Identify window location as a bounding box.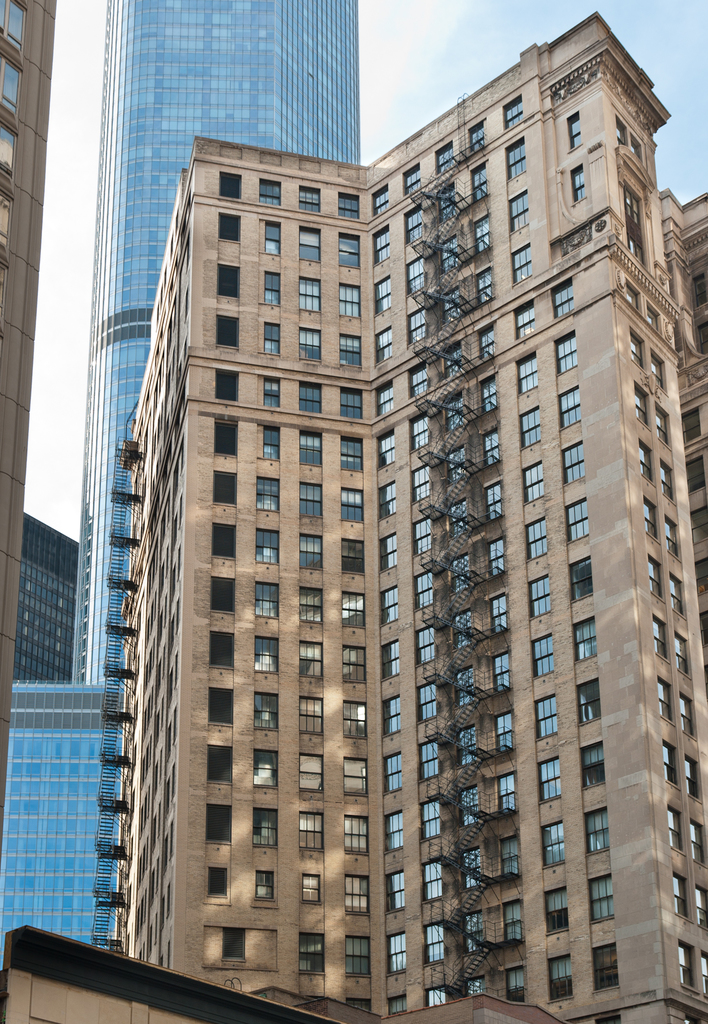
<box>300,225,324,261</box>.
